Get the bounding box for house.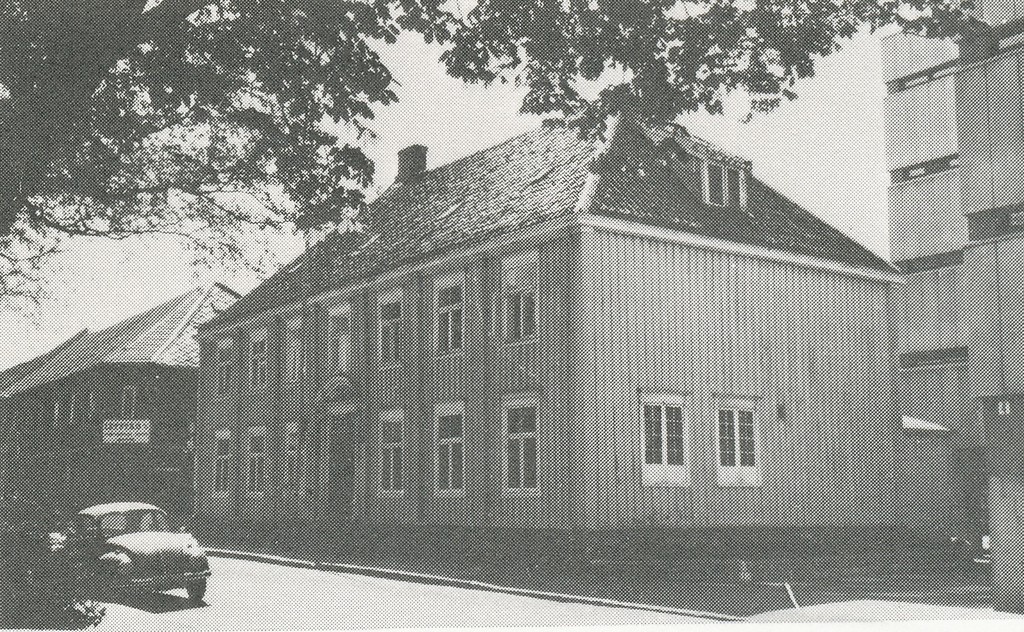
crop(194, 105, 909, 555).
